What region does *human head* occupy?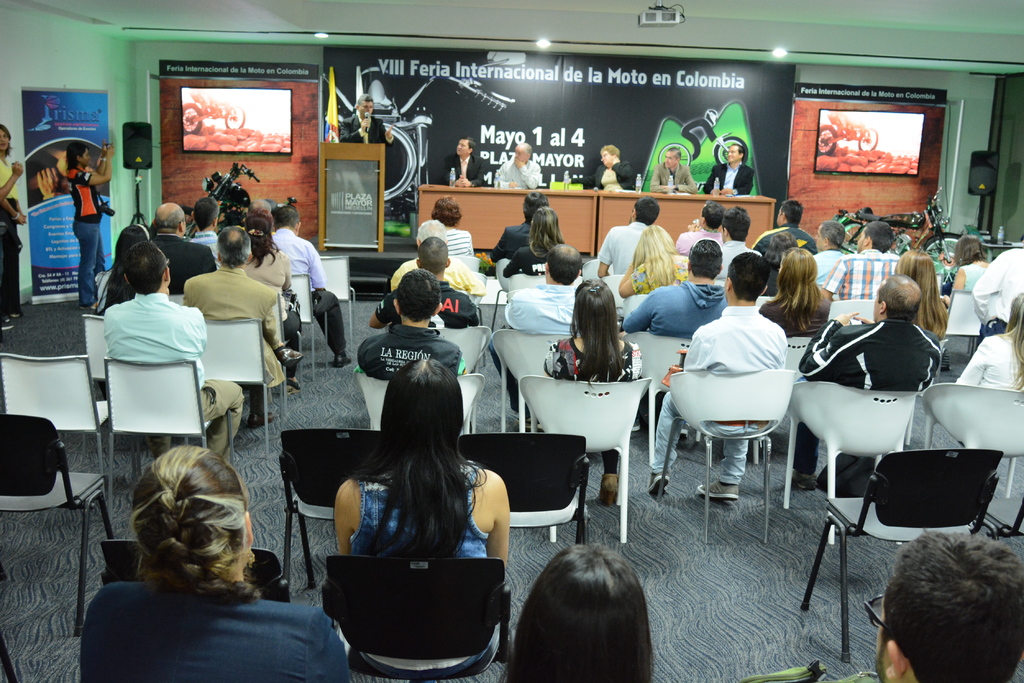
(248, 197, 275, 217).
